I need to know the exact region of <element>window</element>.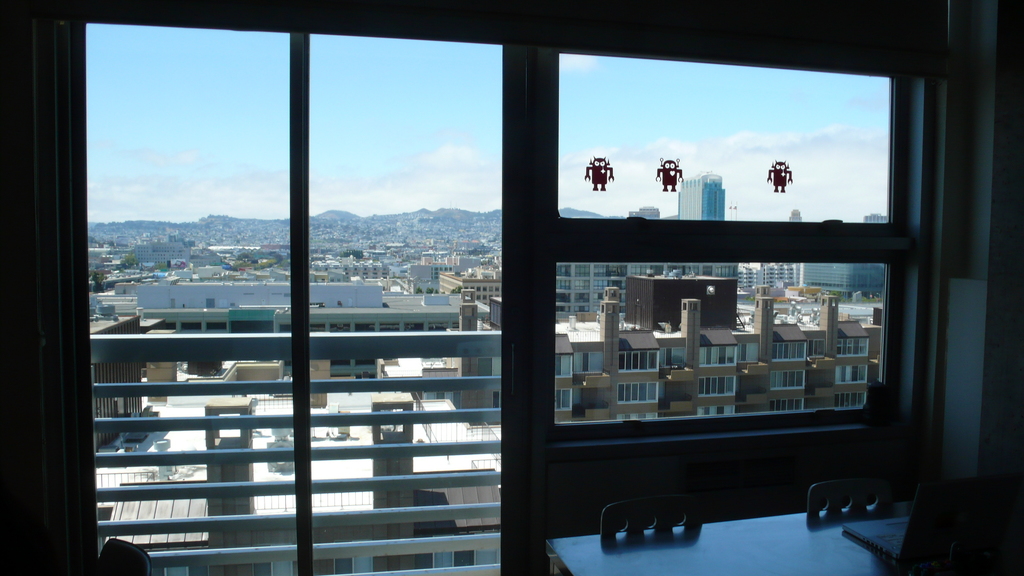
Region: box=[513, 77, 921, 474].
